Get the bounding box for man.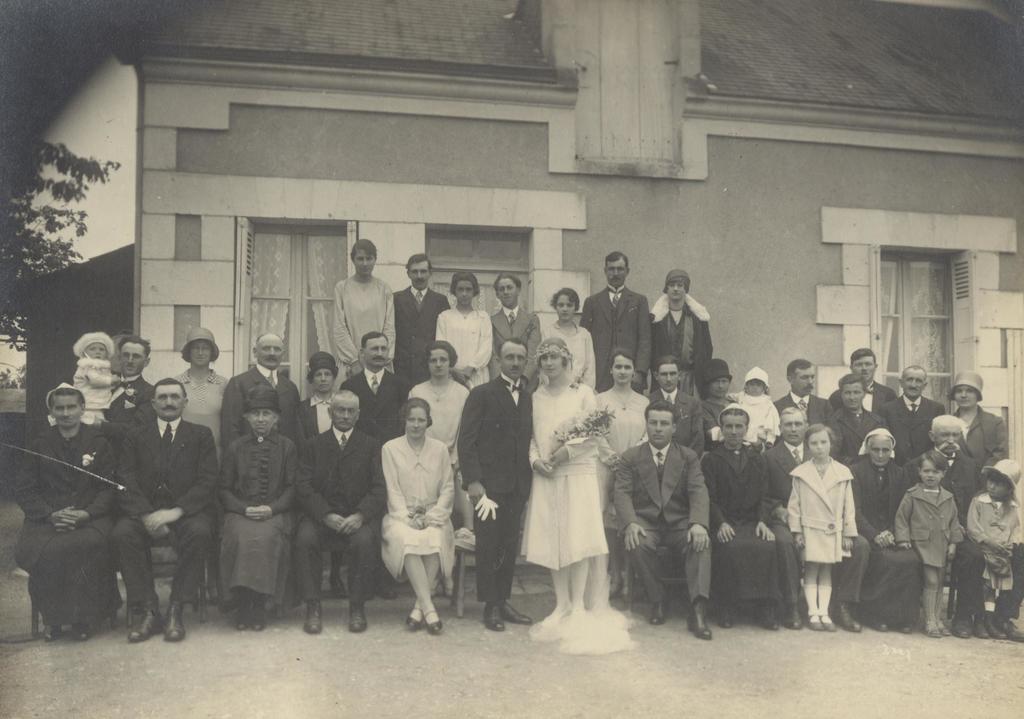
[left=455, top=338, right=532, bottom=633].
